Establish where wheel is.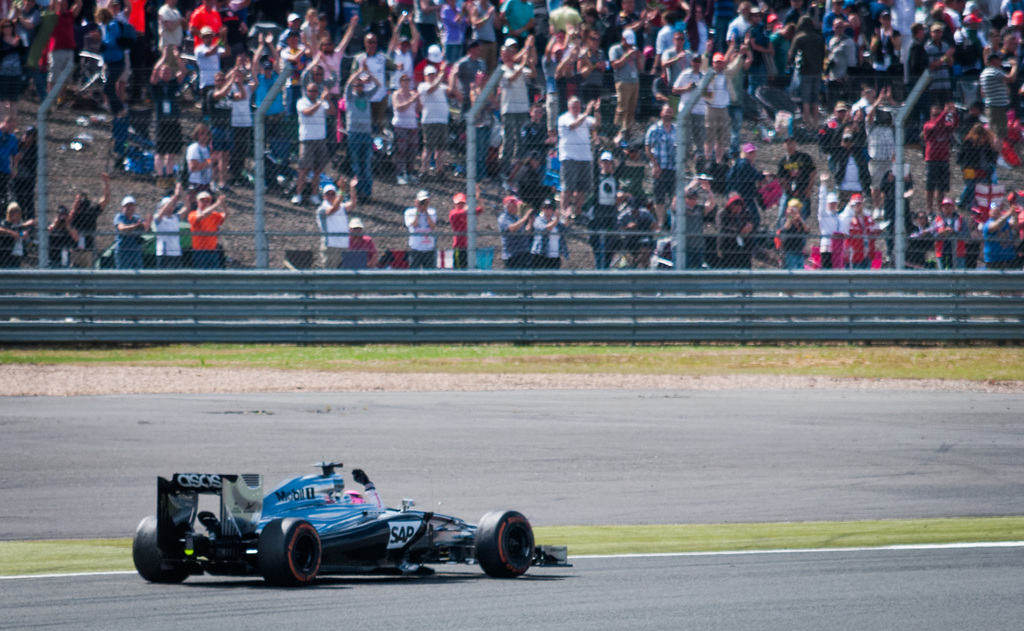
Established at 132:515:187:583.
